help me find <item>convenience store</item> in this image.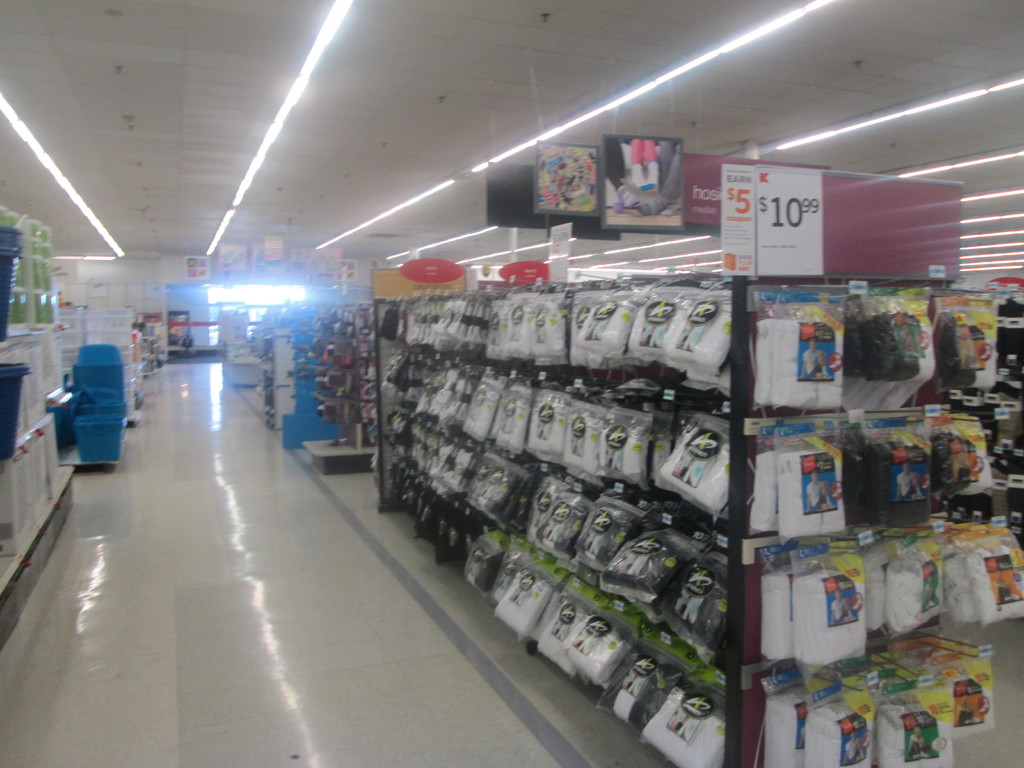
Found it: l=0, t=17, r=1010, b=748.
